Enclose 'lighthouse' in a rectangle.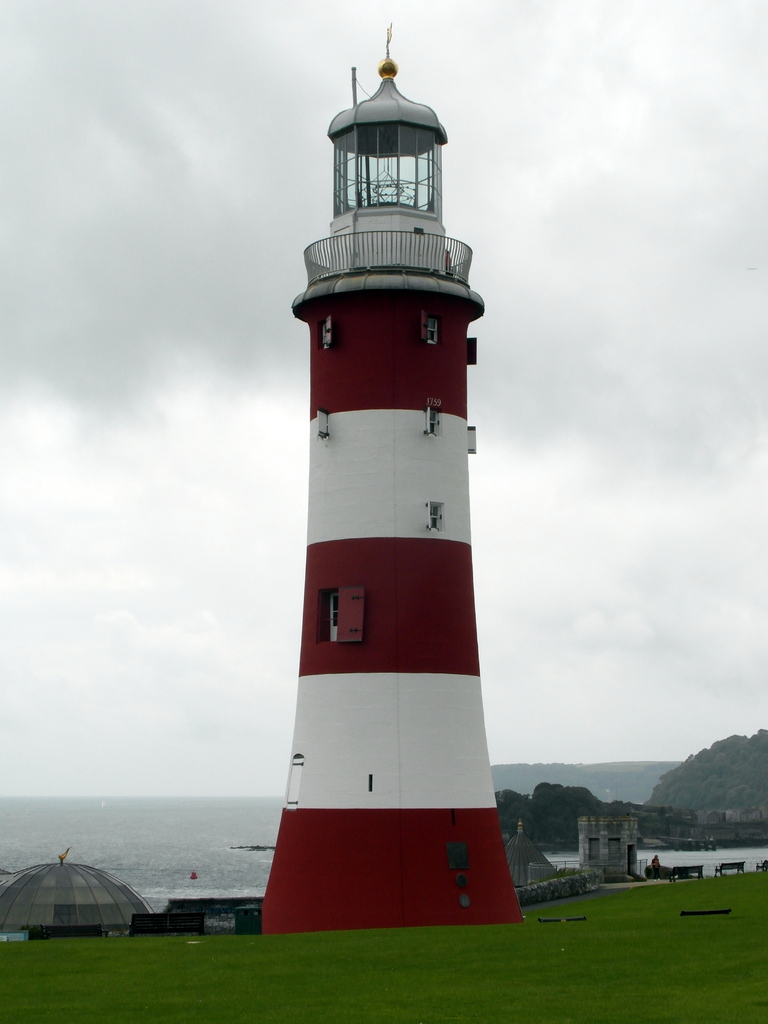
<box>259,16,524,937</box>.
